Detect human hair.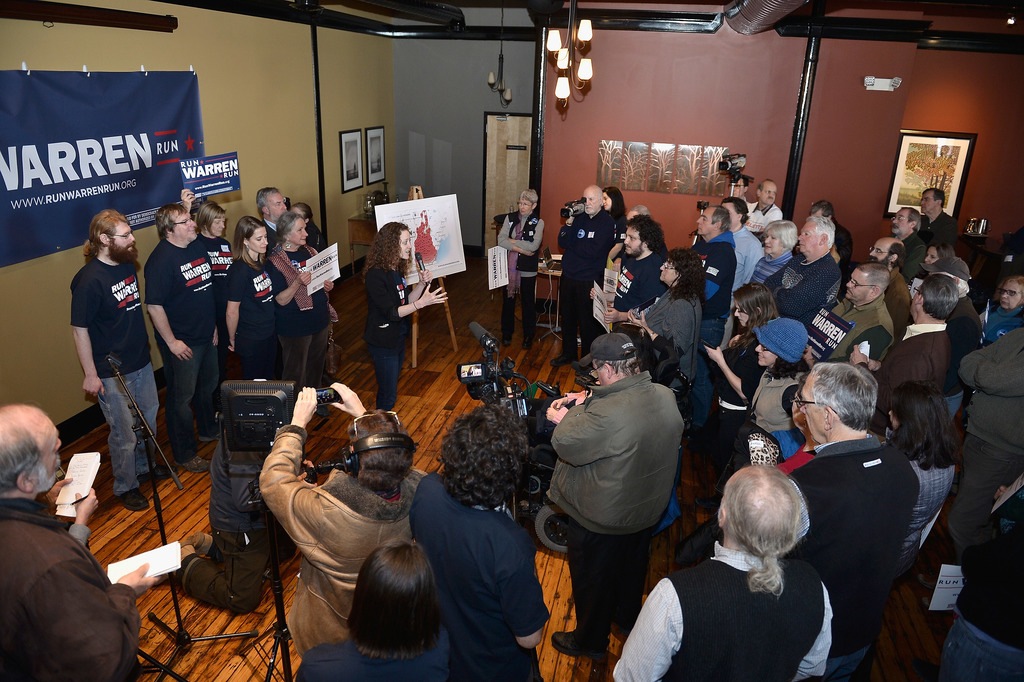
Detected at {"x1": 922, "y1": 186, "x2": 945, "y2": 208}.
